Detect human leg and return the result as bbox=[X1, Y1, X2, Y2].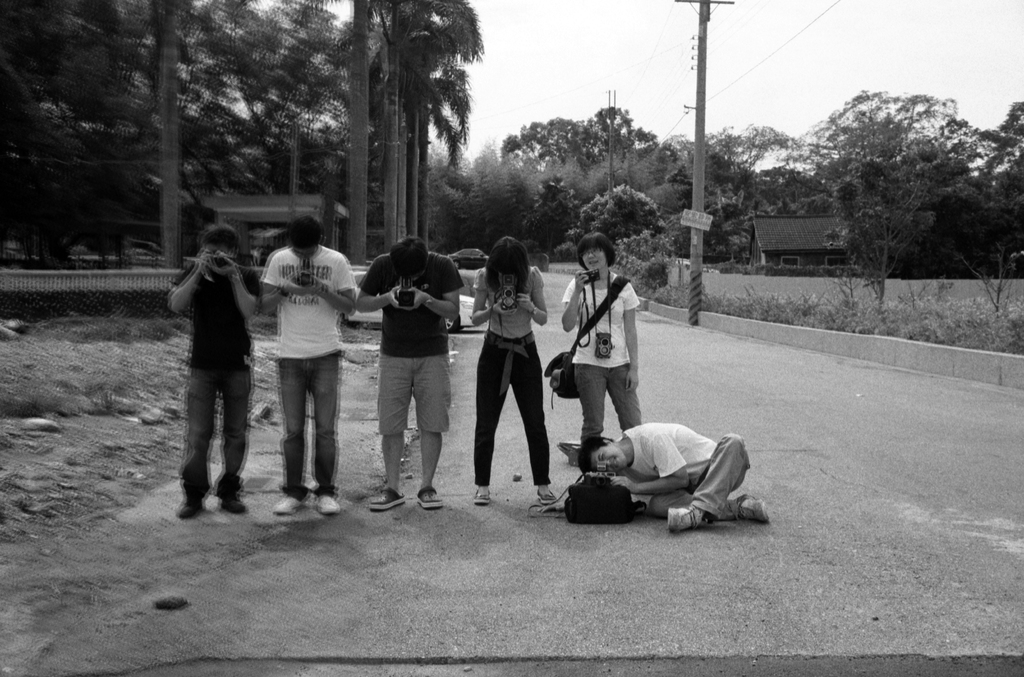
bbox=[661, 437, 749, 527].
